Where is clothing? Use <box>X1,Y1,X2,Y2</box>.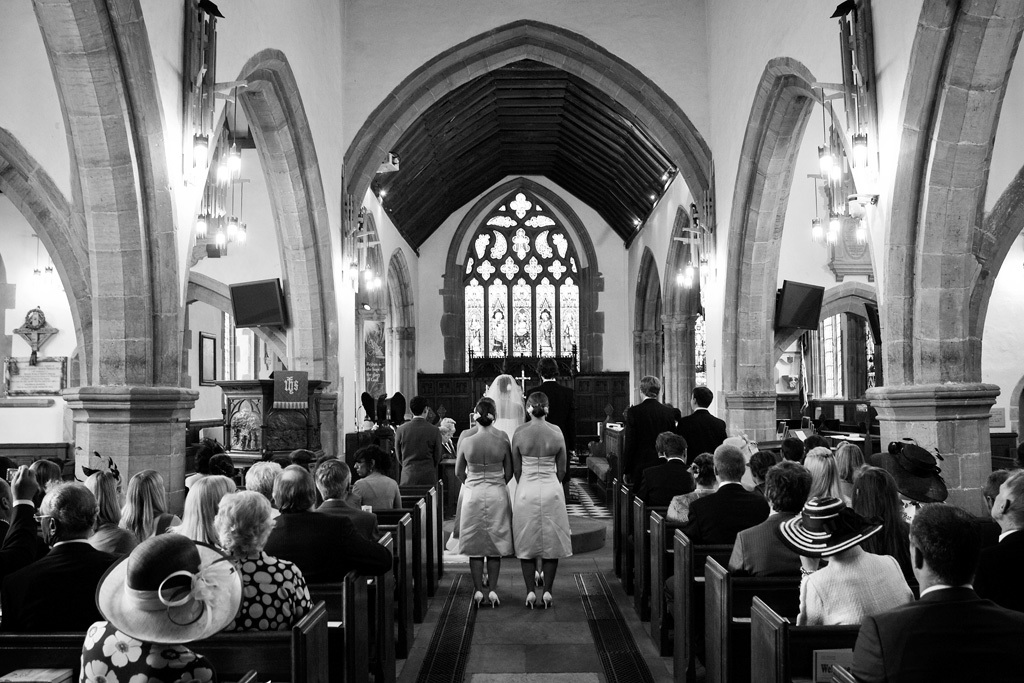
<box>679,405,728,455</box>.
